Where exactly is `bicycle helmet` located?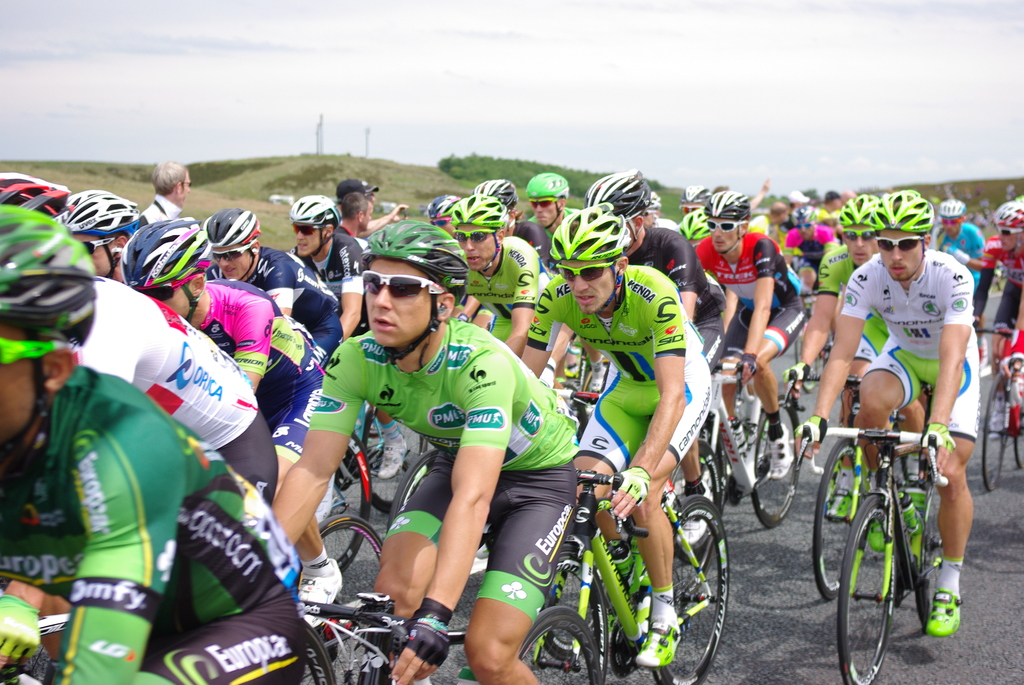
Its bounding box is (546, 201, 634, 312).
